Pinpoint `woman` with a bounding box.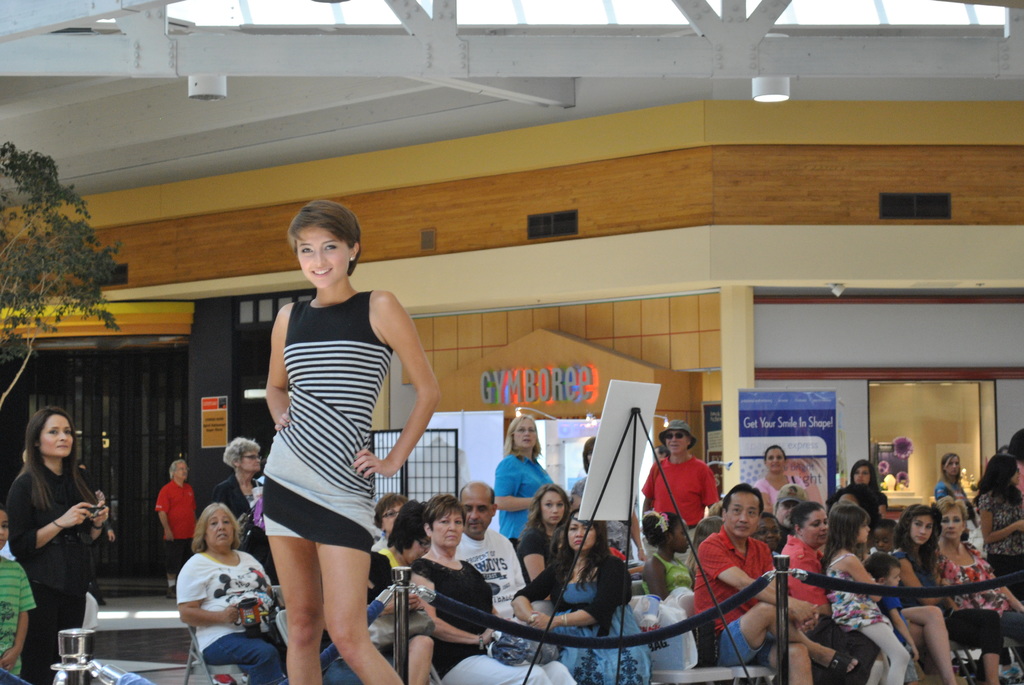
locate(513, 480, 581, 588).
